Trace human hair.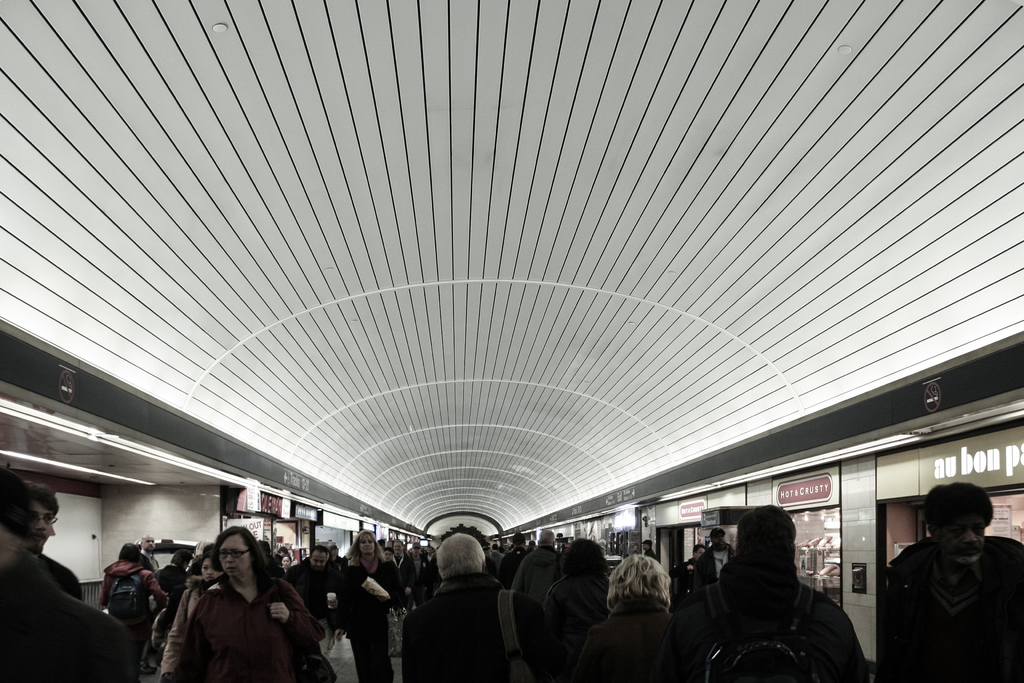
Traced to detection(605, 548, 673, 614).
